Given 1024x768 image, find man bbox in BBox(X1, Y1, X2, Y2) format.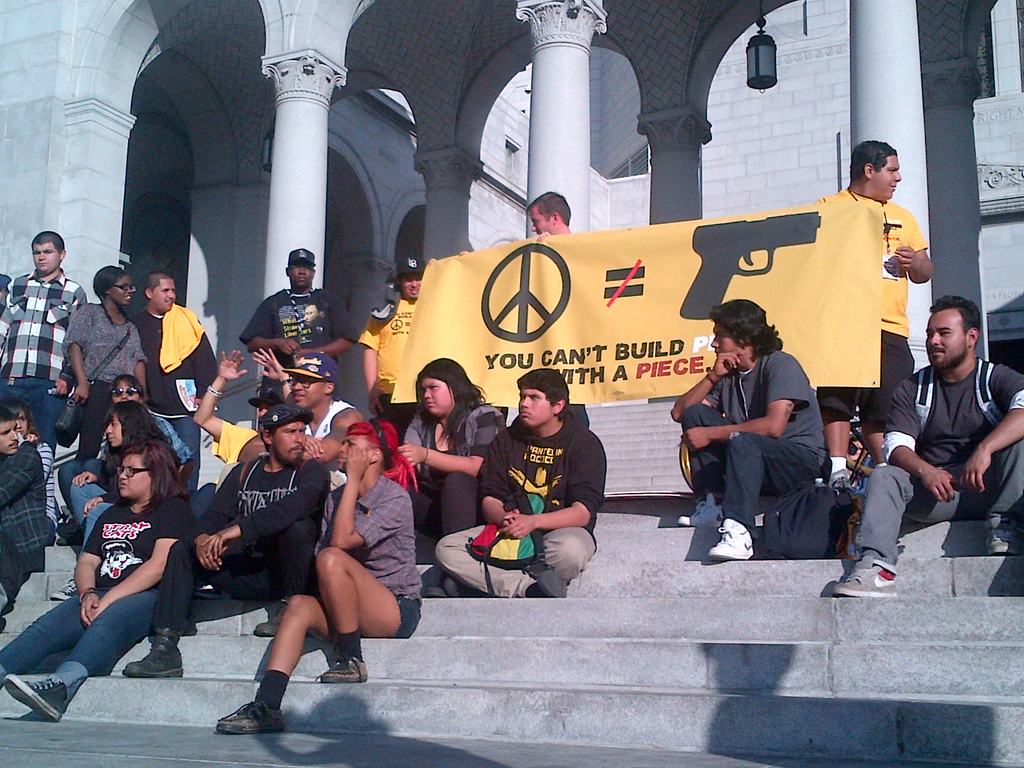
BBox(811, 138, 936, 487).
